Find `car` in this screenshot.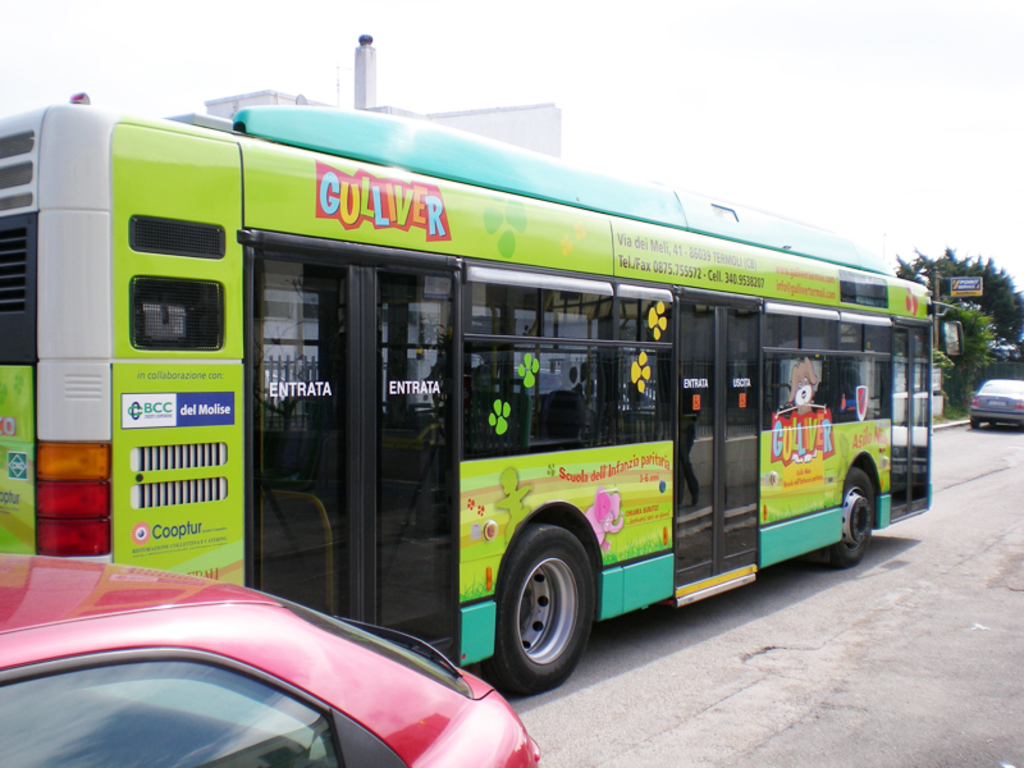
The bounding box for `car` is region(0, 550, 557, 767).
